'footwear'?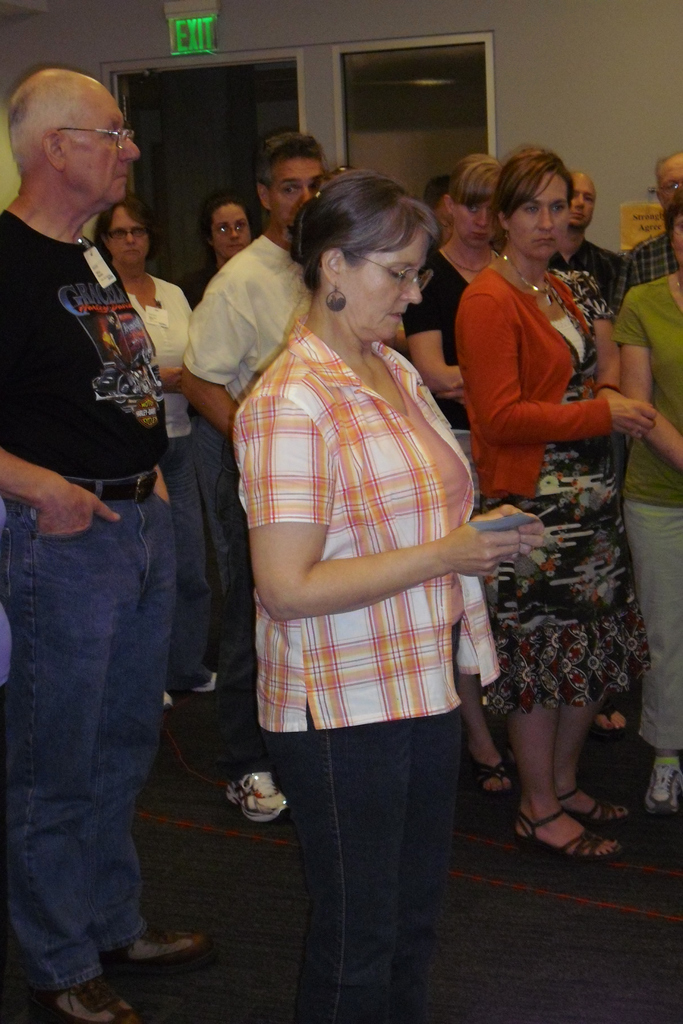
region(557, 788, 632, 822)
